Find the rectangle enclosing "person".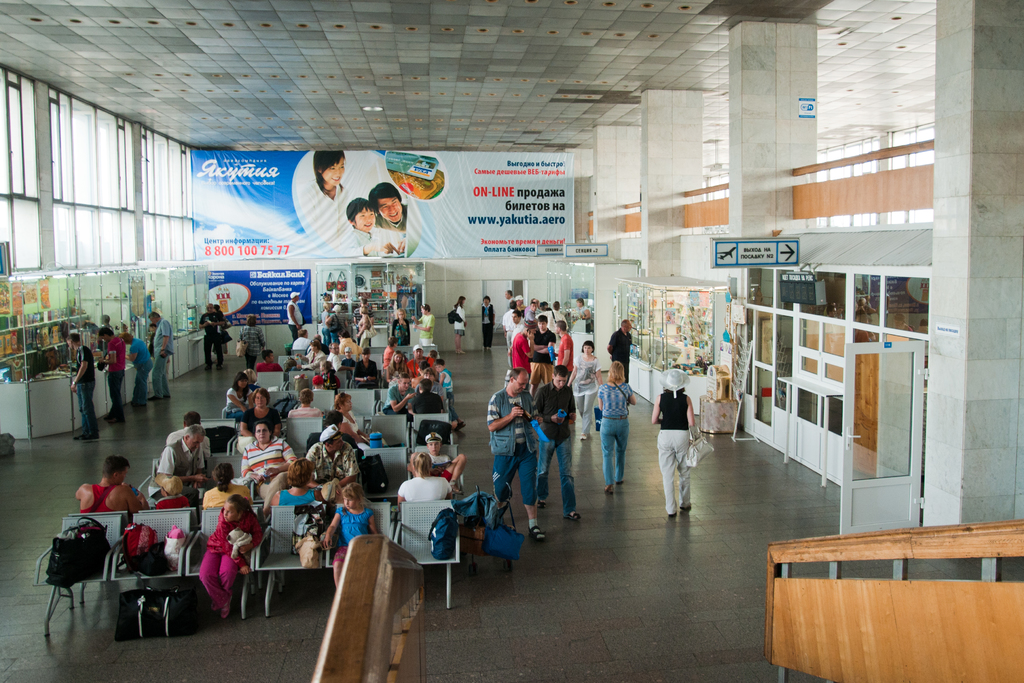
{"x1": 97, "y1": 327, "x2": 125, "y2": 422}.
